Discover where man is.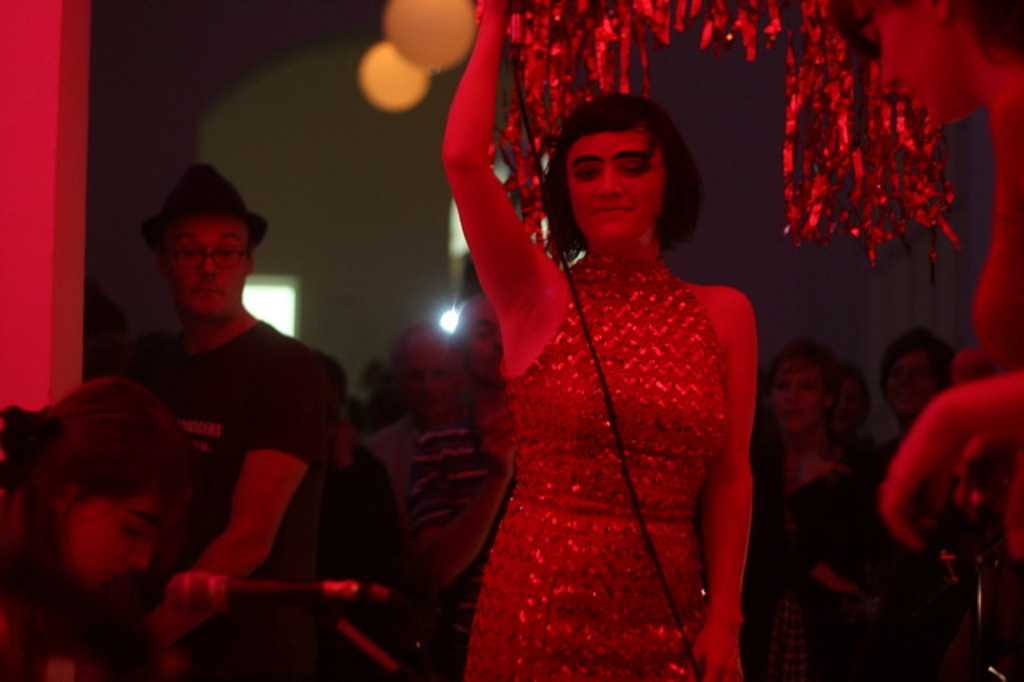
Discovered at [left=86, top=155, right=342, bottom=644].
